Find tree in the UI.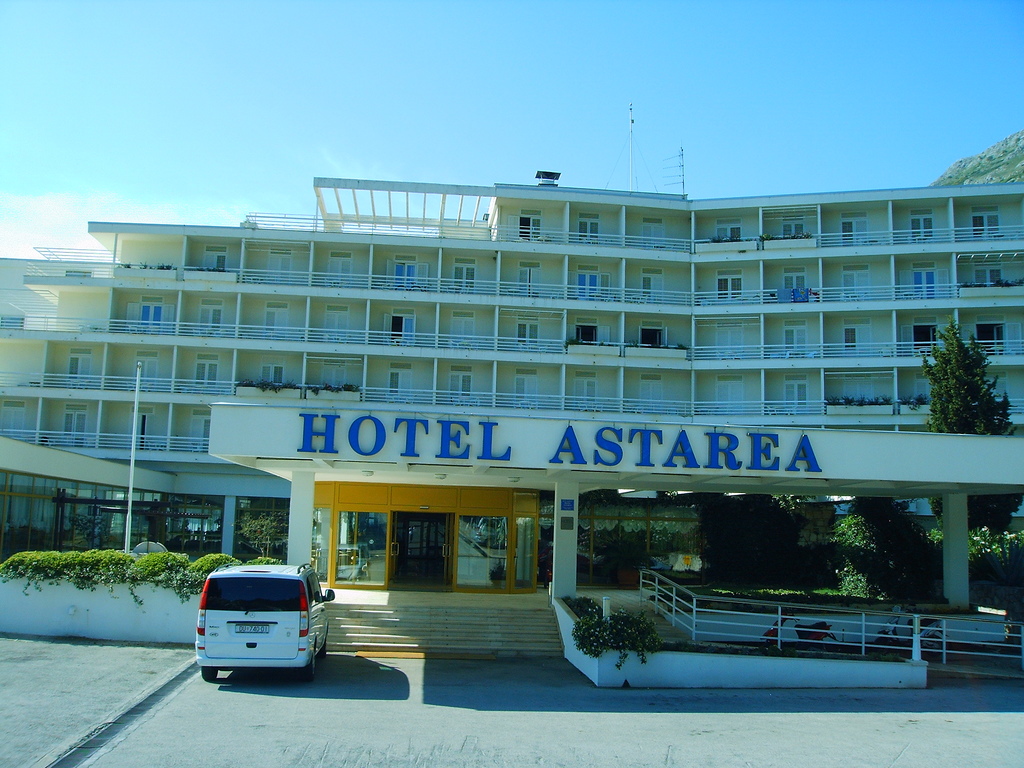
UI element at (x1=911, y1=306, x2=1007, y2=447).
